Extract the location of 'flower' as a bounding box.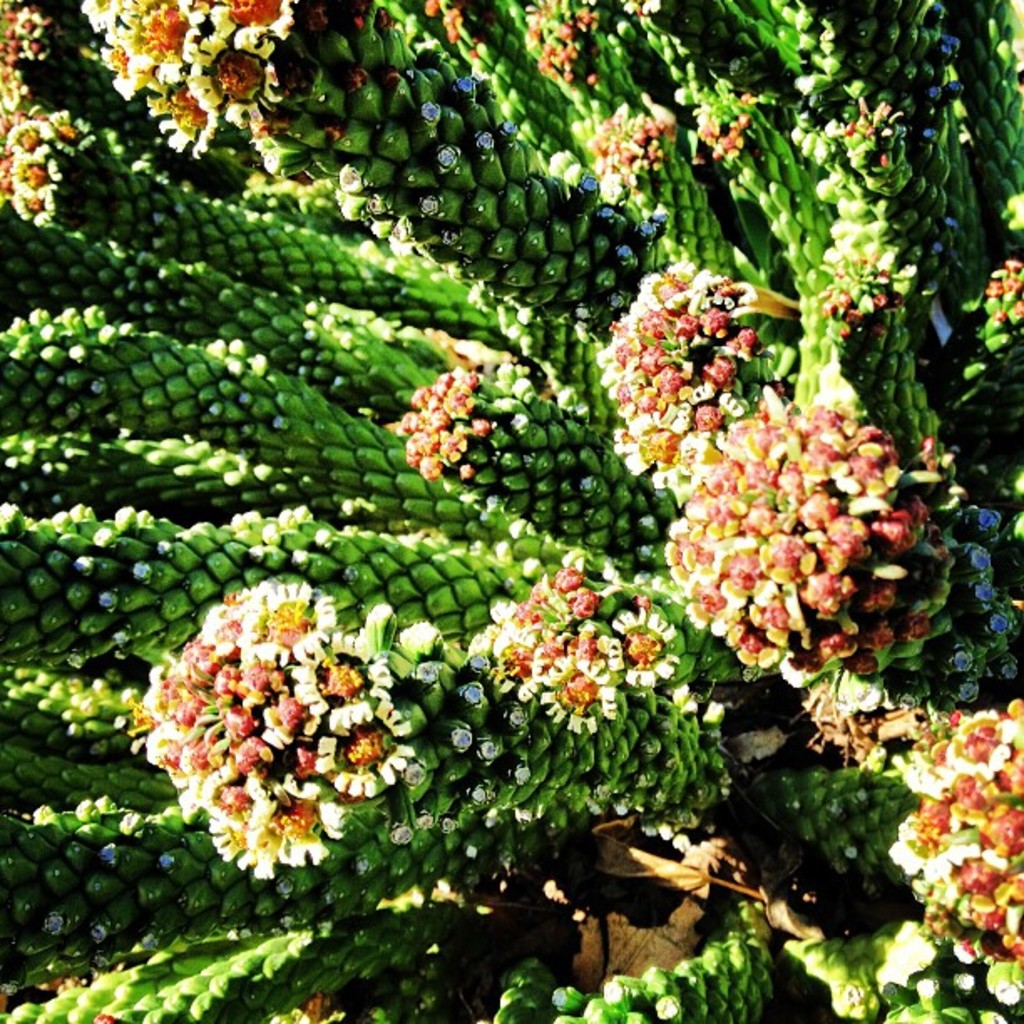
BBox(893, 698, 1022, 987).
